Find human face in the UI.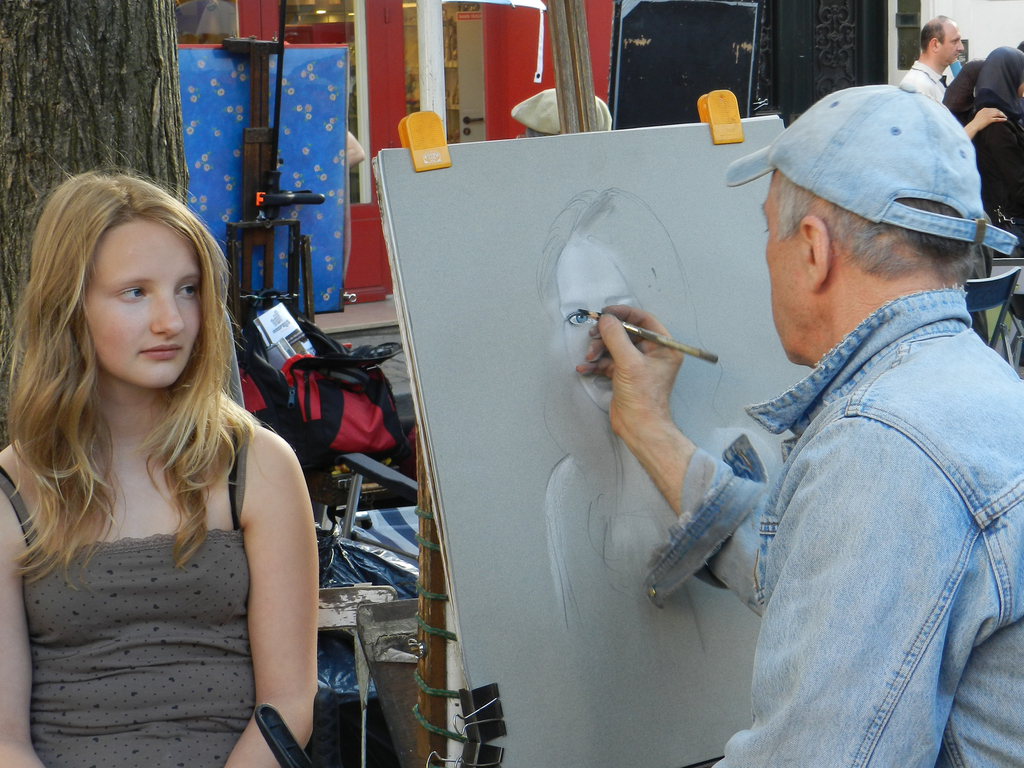
UI element at [x1=557, y1=224, x2=635, y2=405].
